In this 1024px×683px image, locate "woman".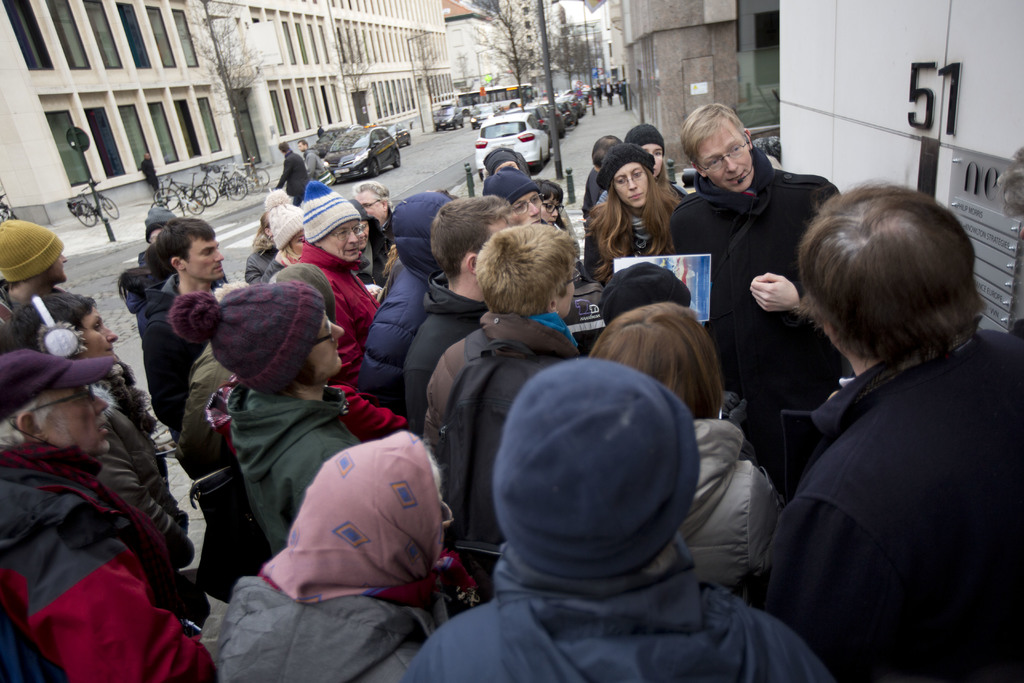
Bounding box: Rect(584, 299, 778, 611).
